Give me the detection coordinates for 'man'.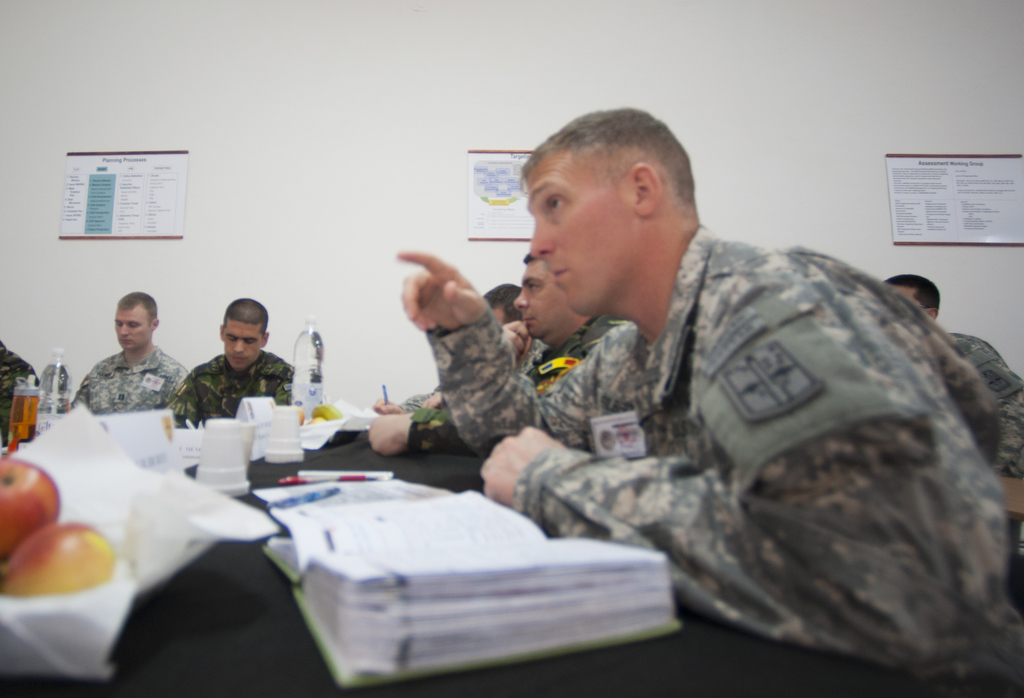
(left=0, top=336, right=49, bottom=434).
